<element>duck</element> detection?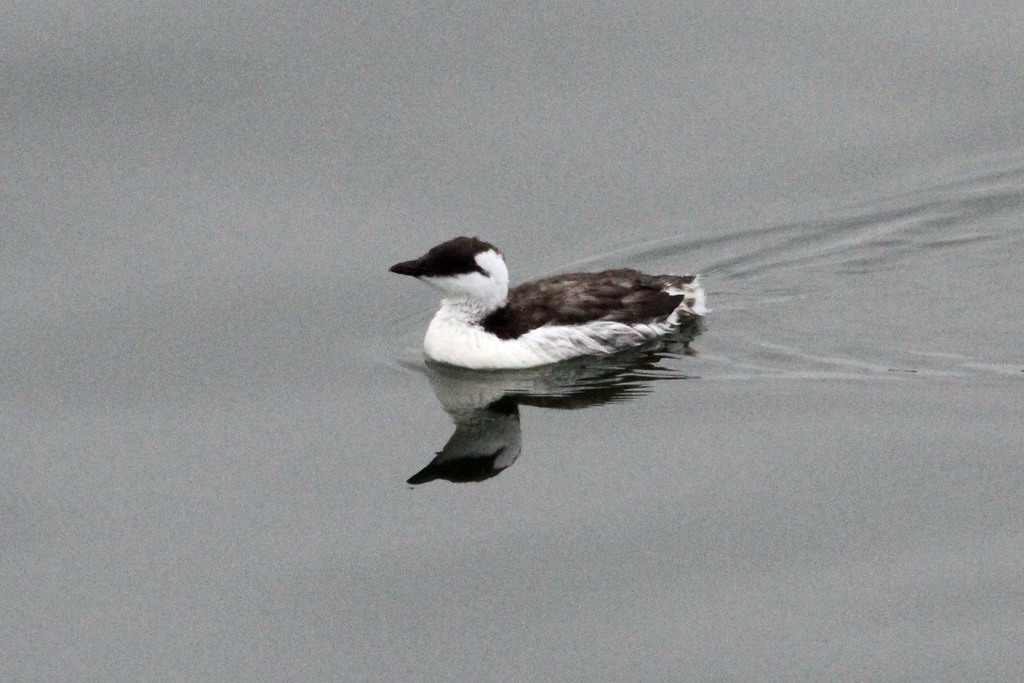
x1=371 y1=228 x2=735 y2=391
